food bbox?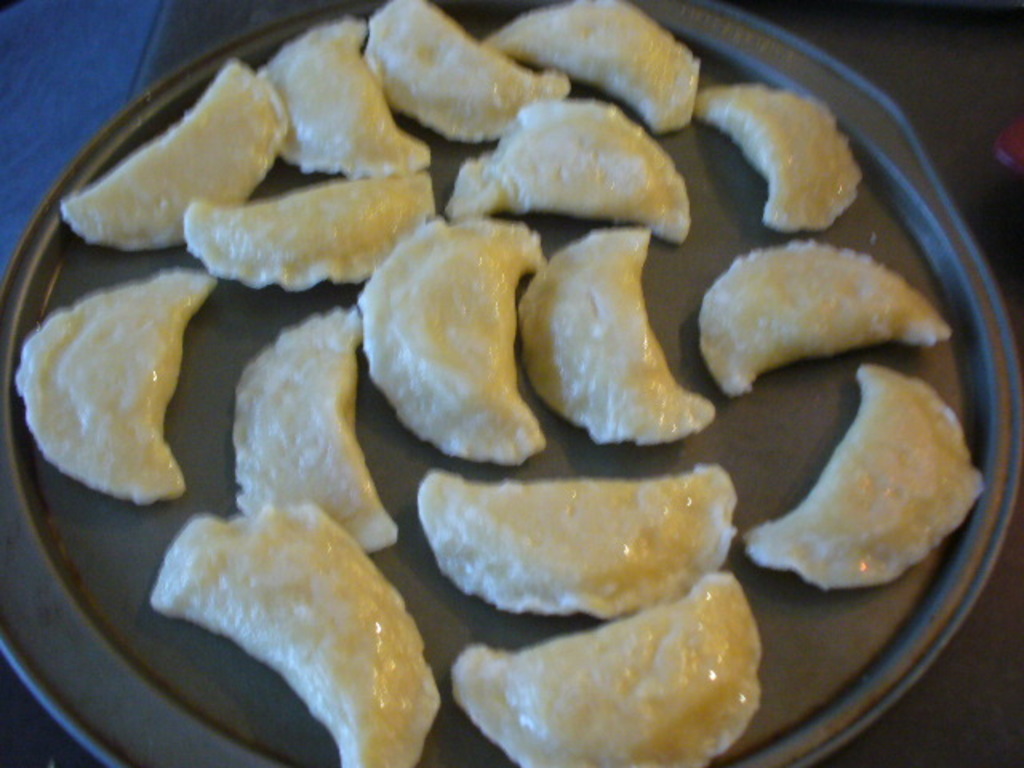
[696, 240, 950, 397]
